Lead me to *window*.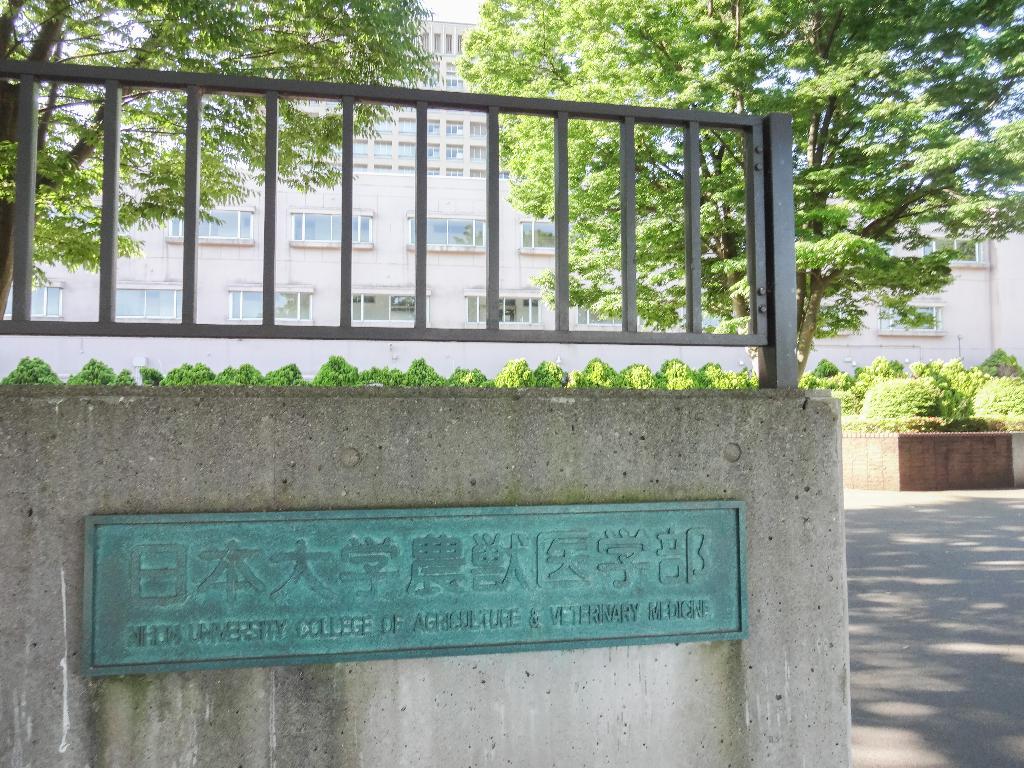
Lead to x1=447, y1=33, x2=449, y2=49.
